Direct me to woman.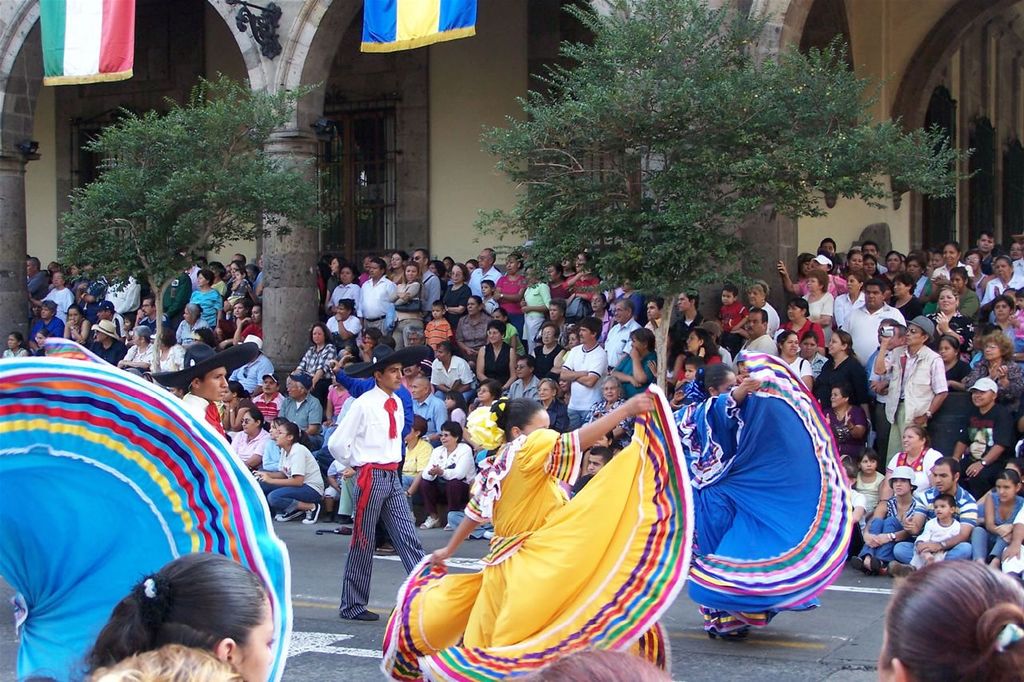
Direction: 673:351:858:638.
